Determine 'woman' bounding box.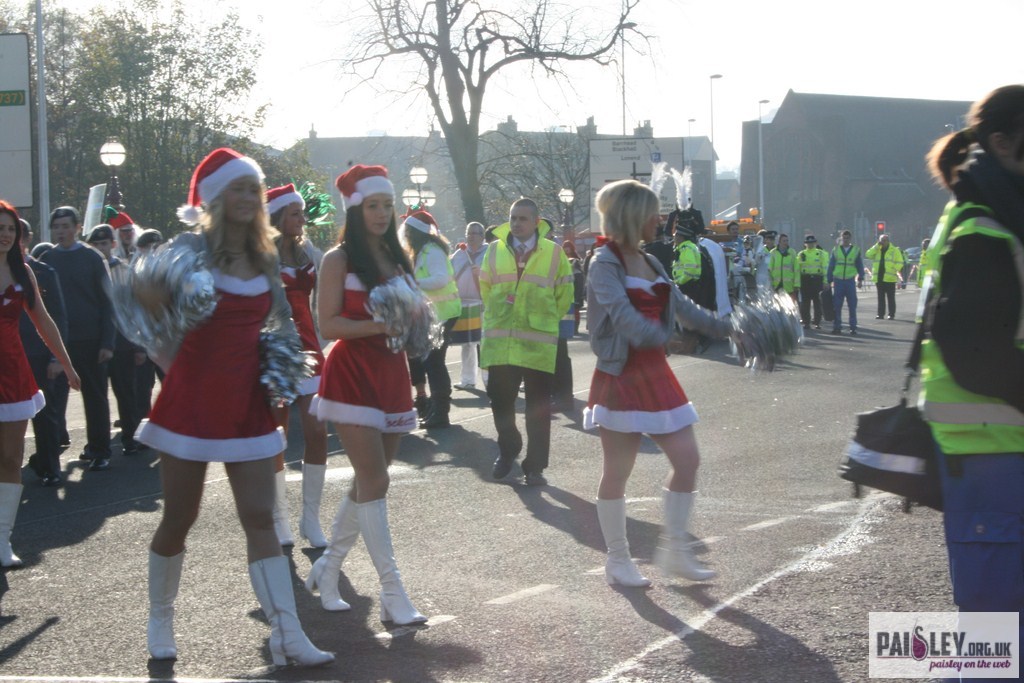
Determined: <box>561,240,583,320</box>.
